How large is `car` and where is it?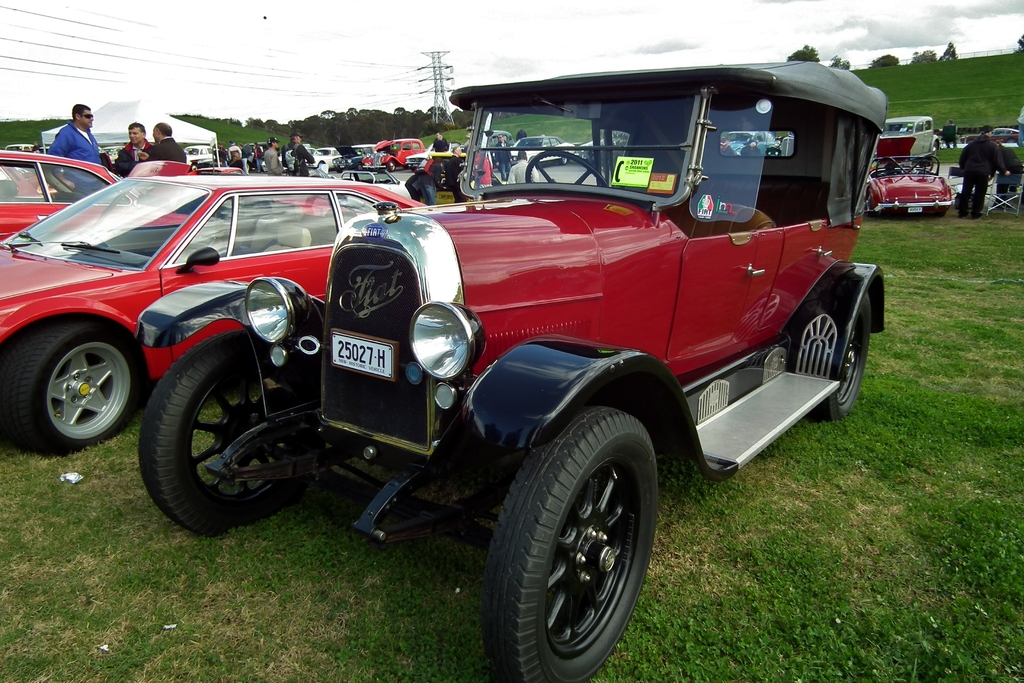
Bounding box: (x1=872, y1=117, x2=935, y2=152).
